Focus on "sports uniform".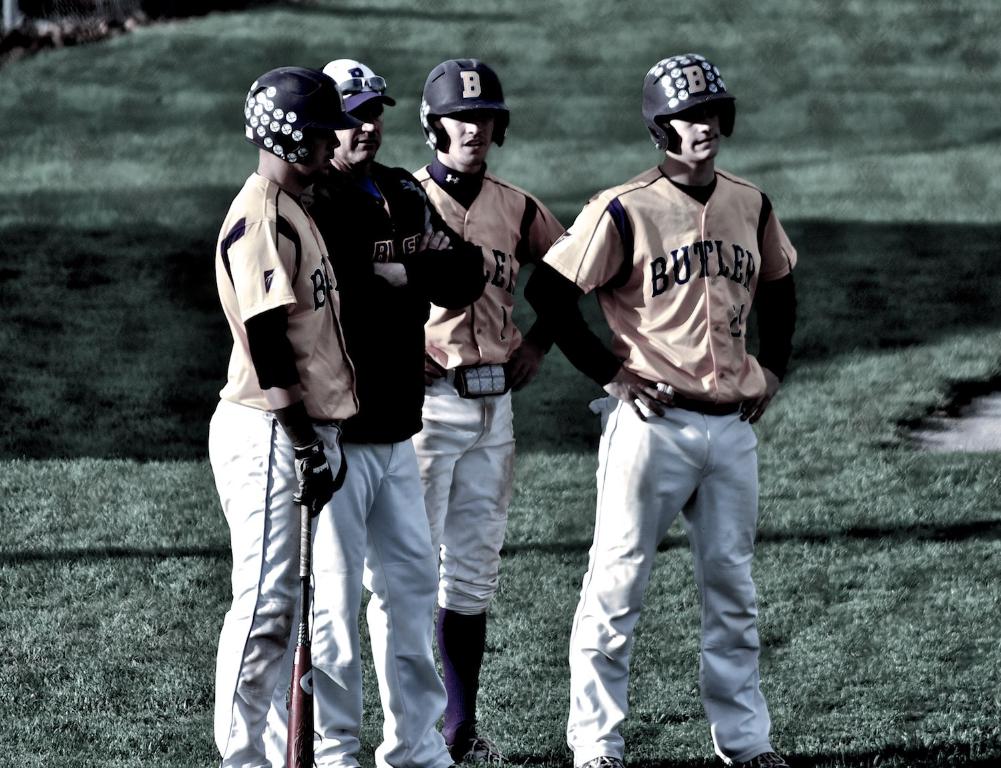
Focused at <bbox>530, 43, 807, 767</bbox>.
